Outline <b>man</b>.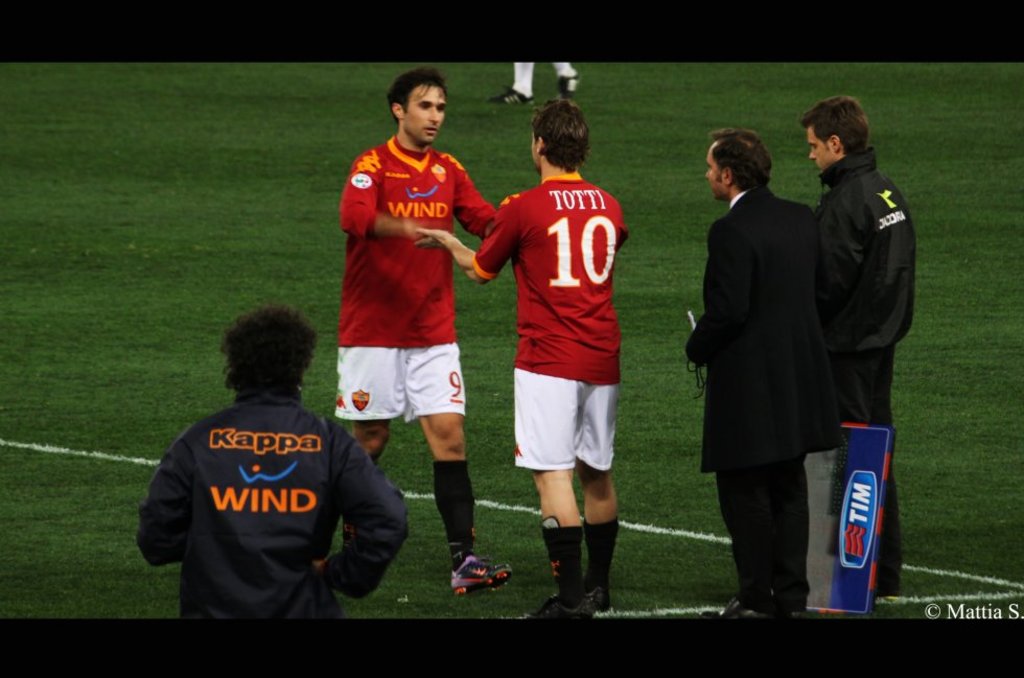
Outline: left=692, top=121, right=855, bottom=607.
